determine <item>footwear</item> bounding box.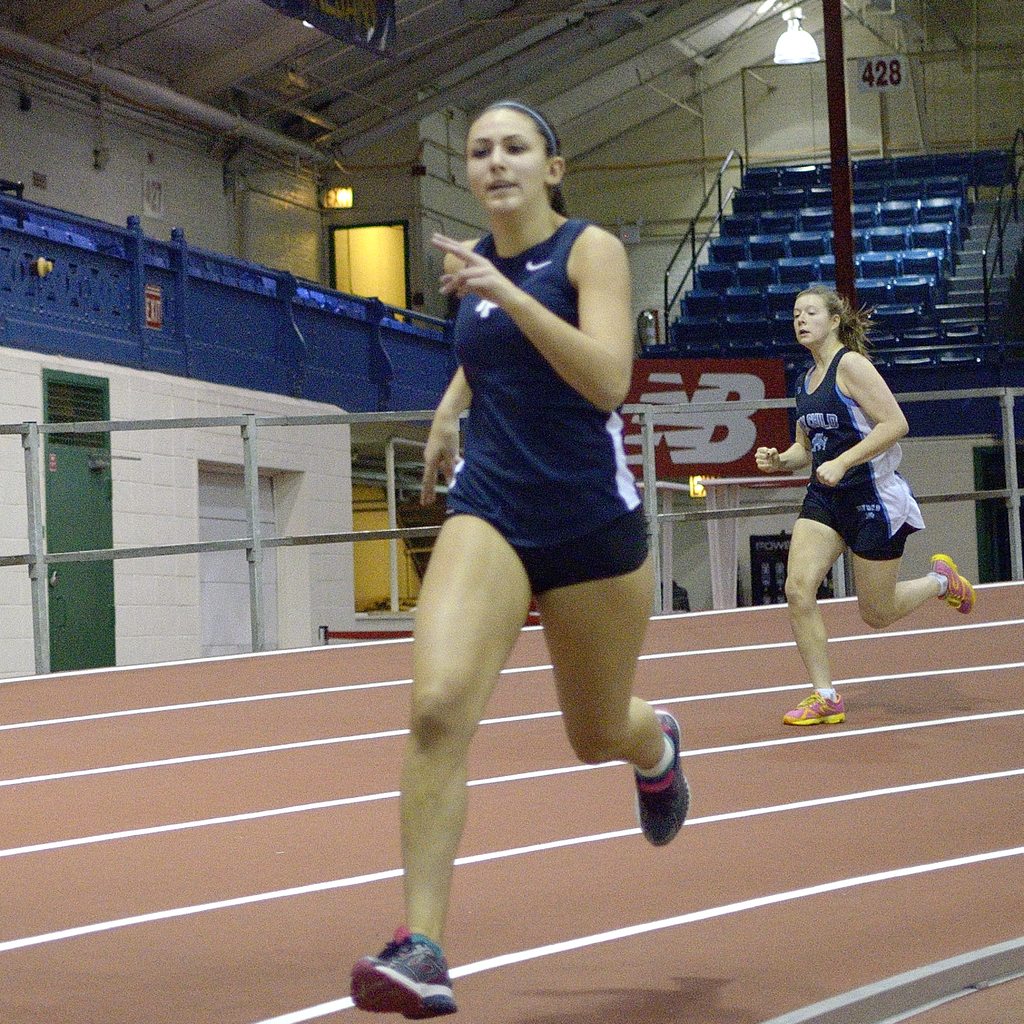
Determined: box(634, 706, 692, 844).
